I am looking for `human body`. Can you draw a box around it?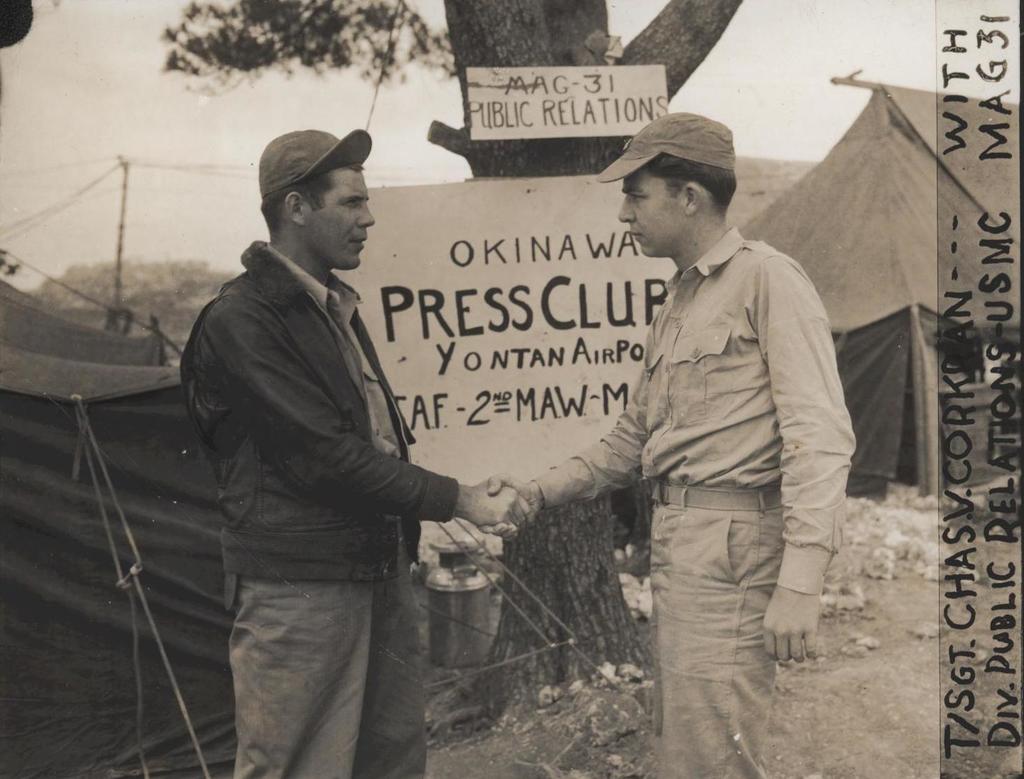
Sure, the bounding box is [left=484, top=112, right=856, bottom=778].
